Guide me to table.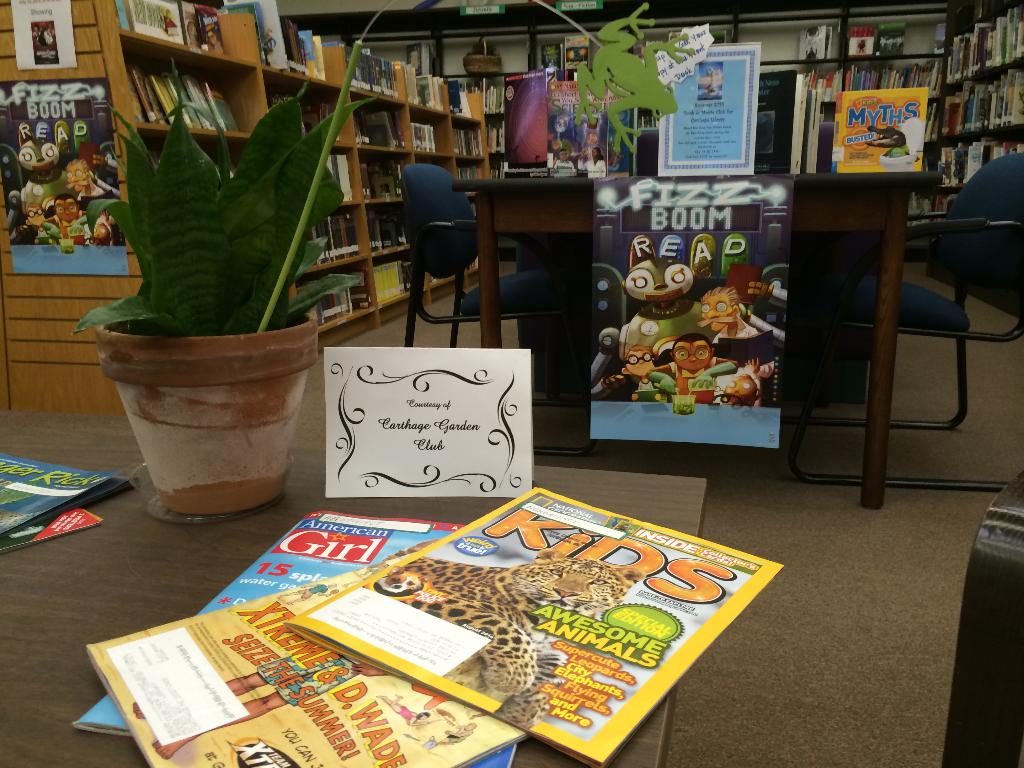
Guidance: [0, 425, 707, 767].
